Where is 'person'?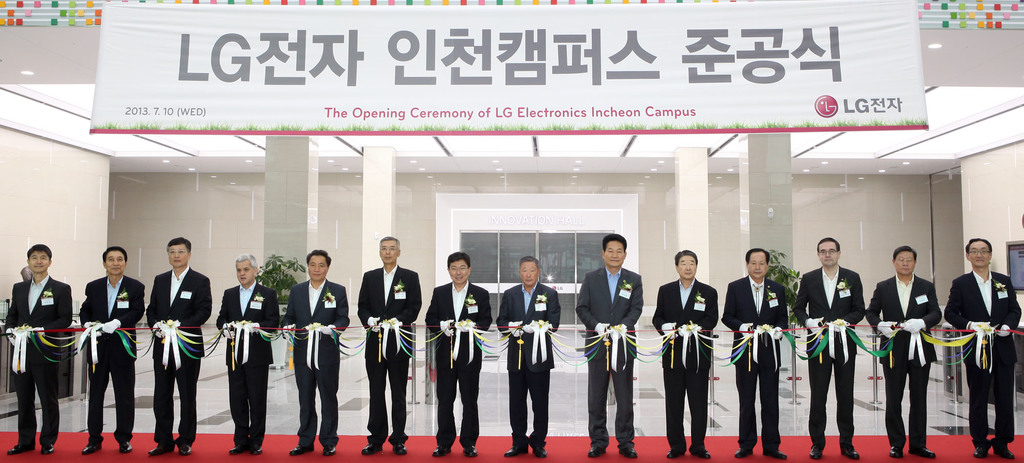
rect(721, 247, 785, 455).
